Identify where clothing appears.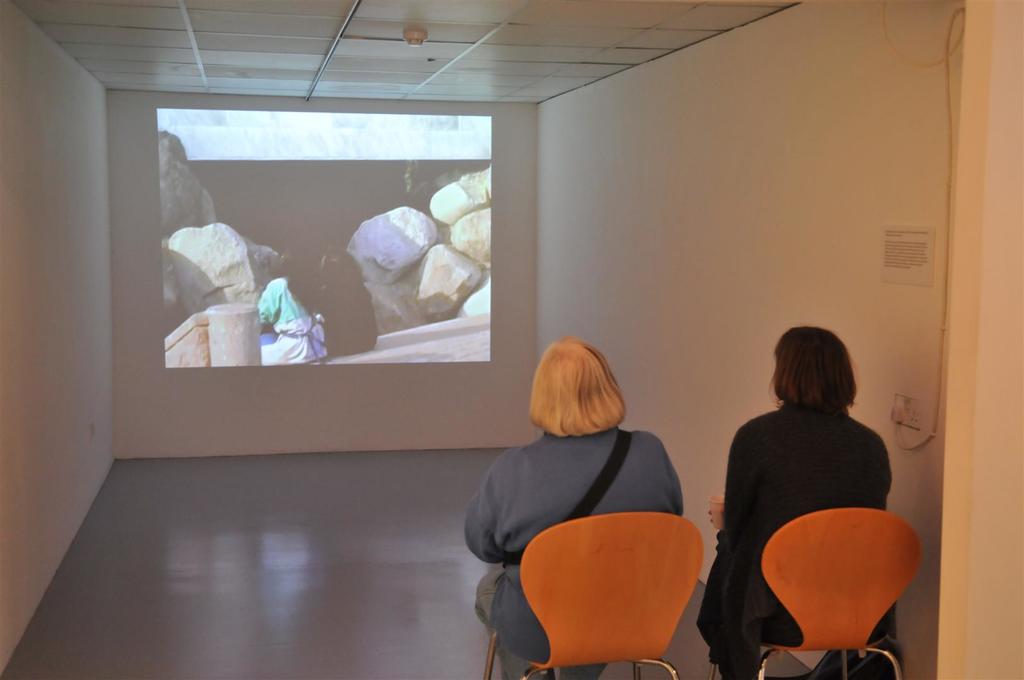
Appears at Rect(472, 399, 726, 652).
